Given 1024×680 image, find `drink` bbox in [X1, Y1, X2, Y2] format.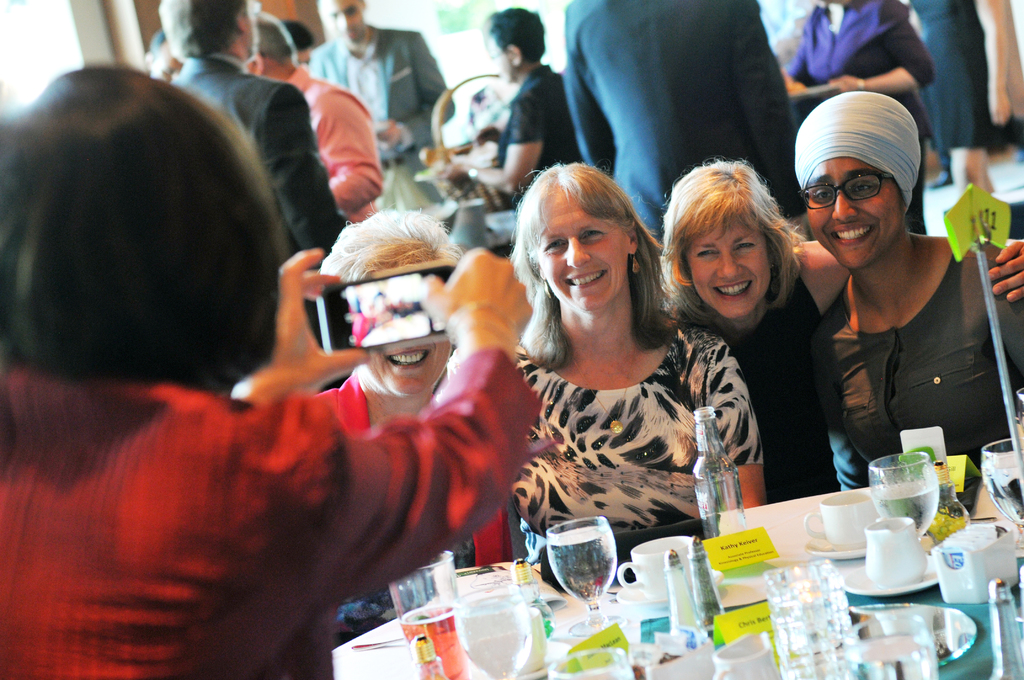
[539, 526, 629, 606].
